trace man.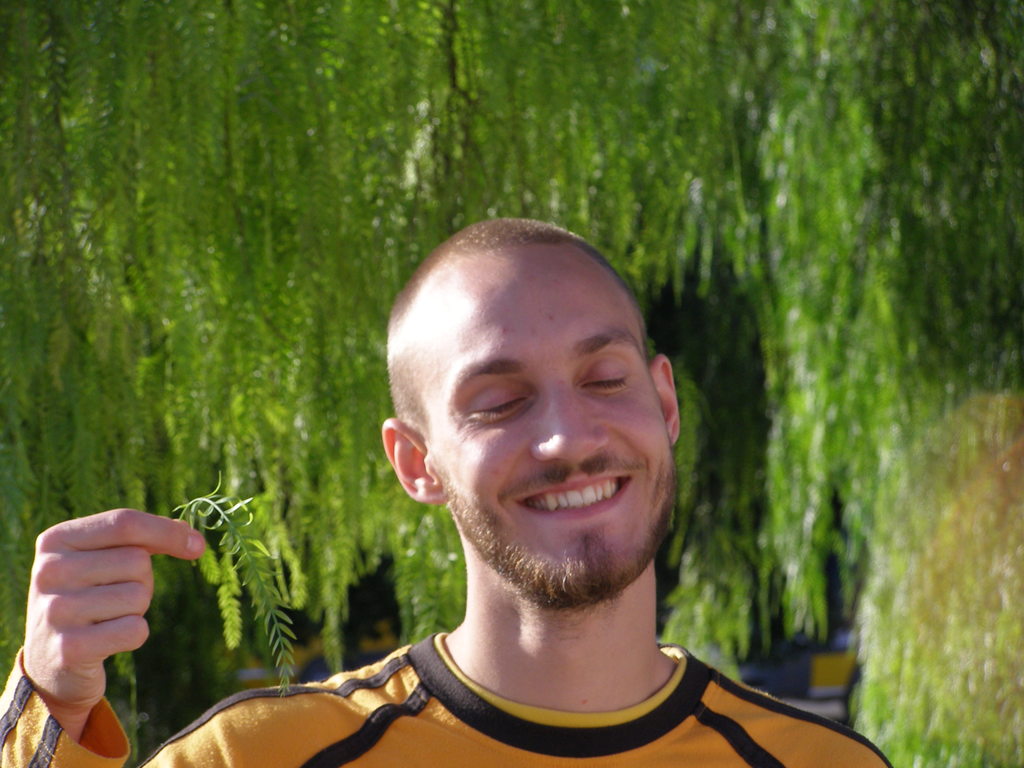
Traced to [left=161, top=188, right=893, bottom=767].
